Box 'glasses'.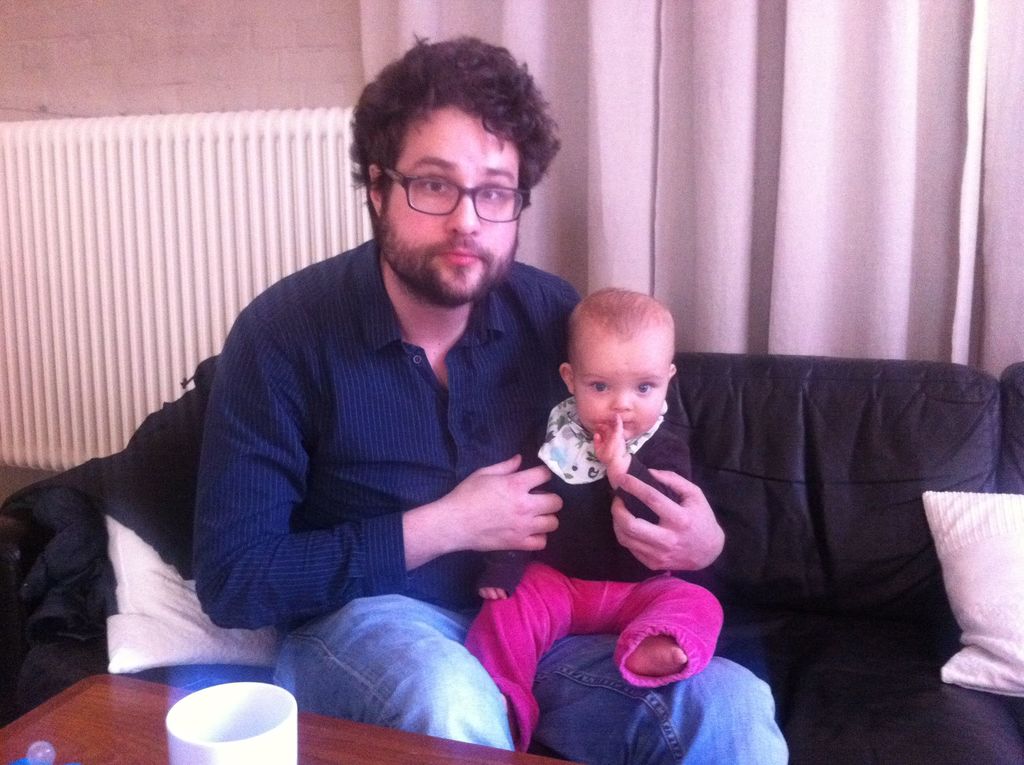
384, 166, 528, 223.
